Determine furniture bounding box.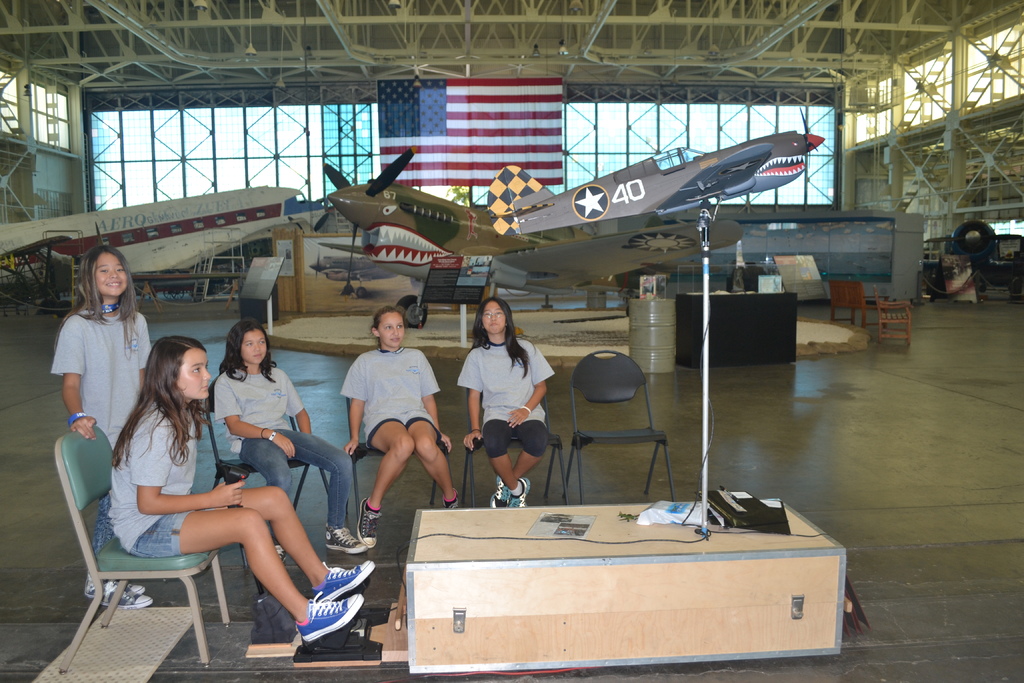
Determined: pyautogui.locateOnScreen(570, 349, 676, 505).
